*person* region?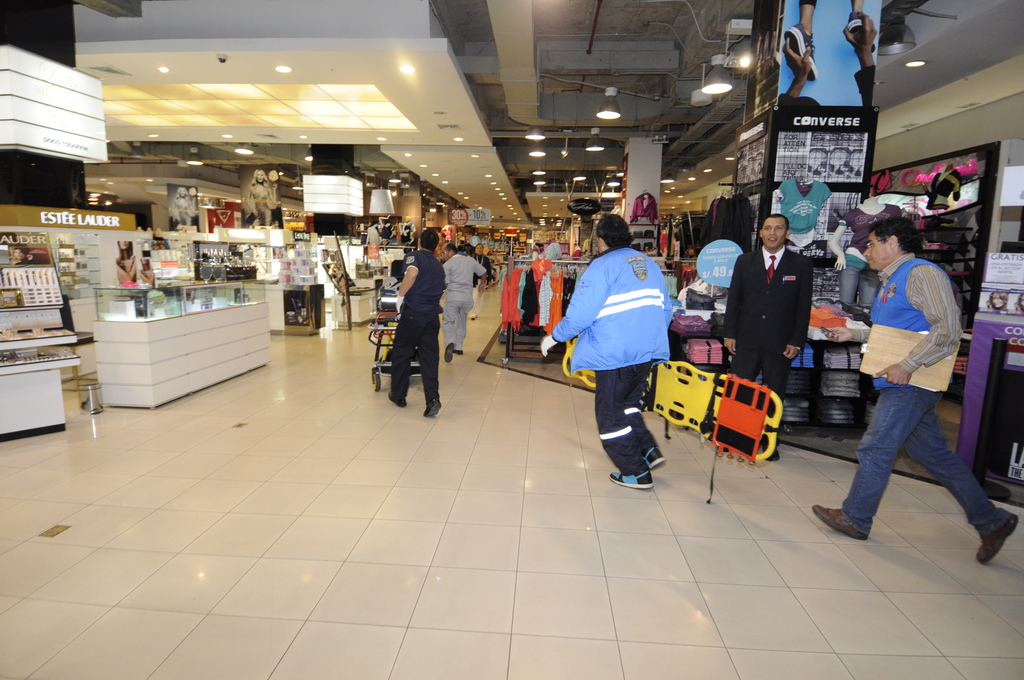
region(438, 243, 488, 364)
